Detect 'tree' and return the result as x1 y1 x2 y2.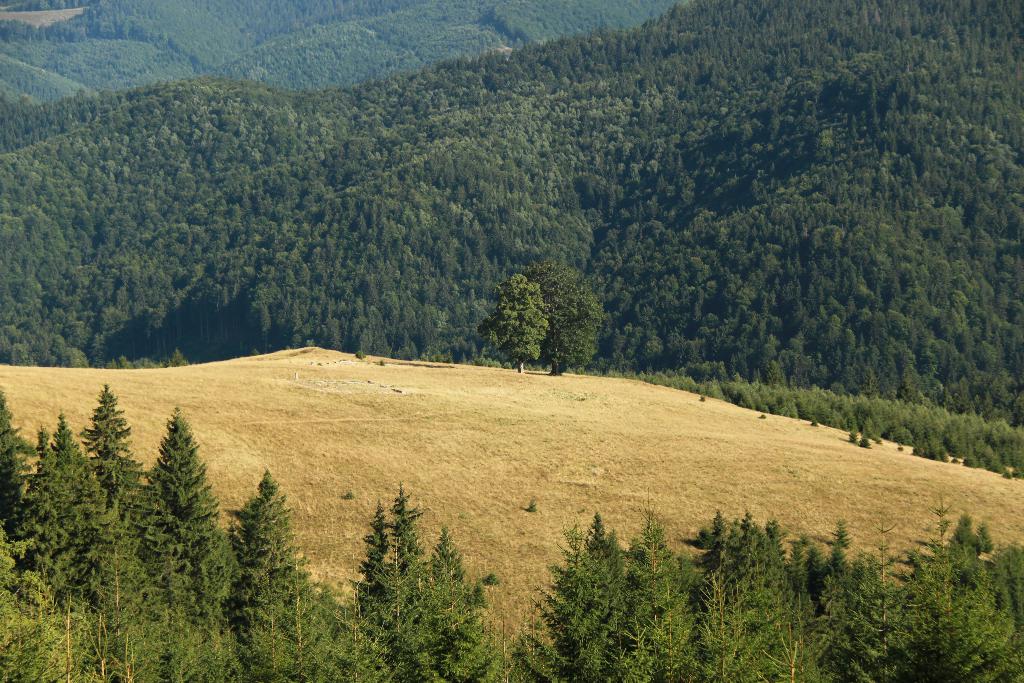
902 513 1018 682.
